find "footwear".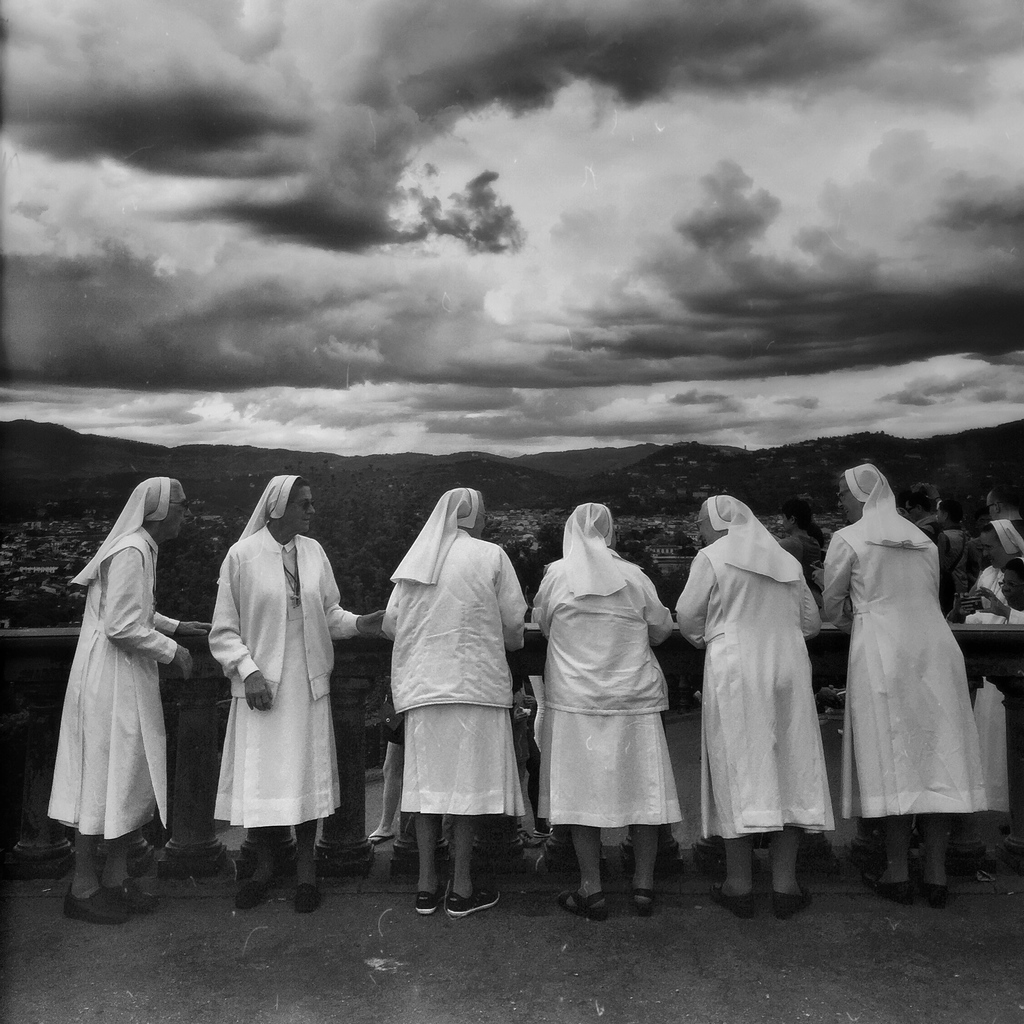
select_region(290, 881, 323, 914).
